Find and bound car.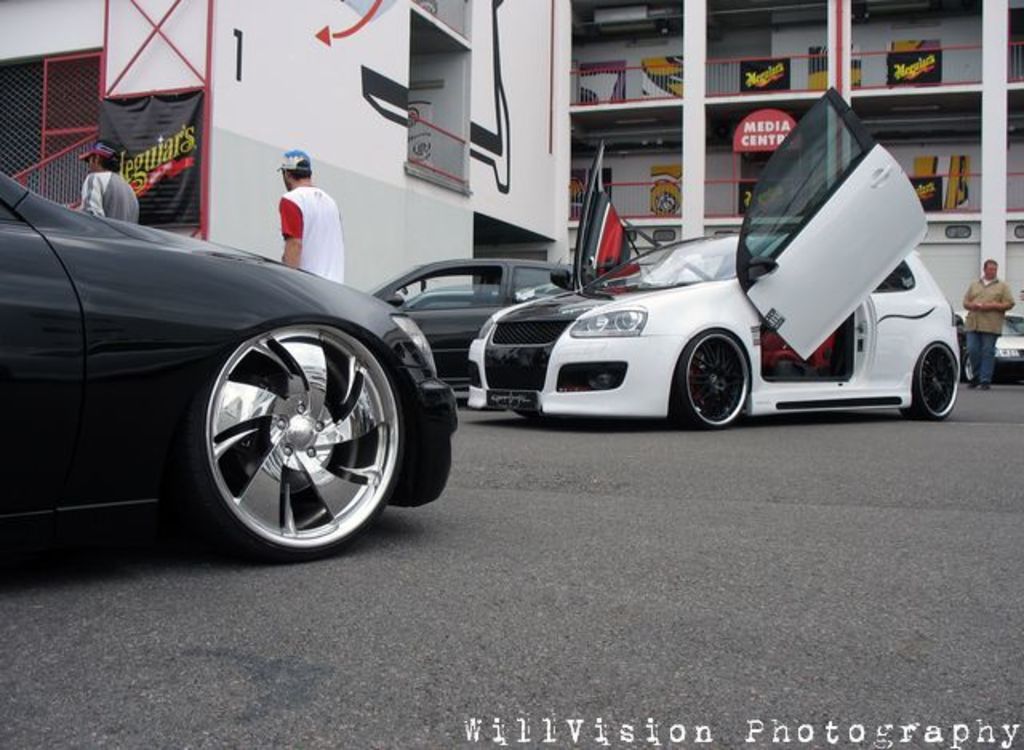
Bound: Rect(403, 277, 522, 317).
